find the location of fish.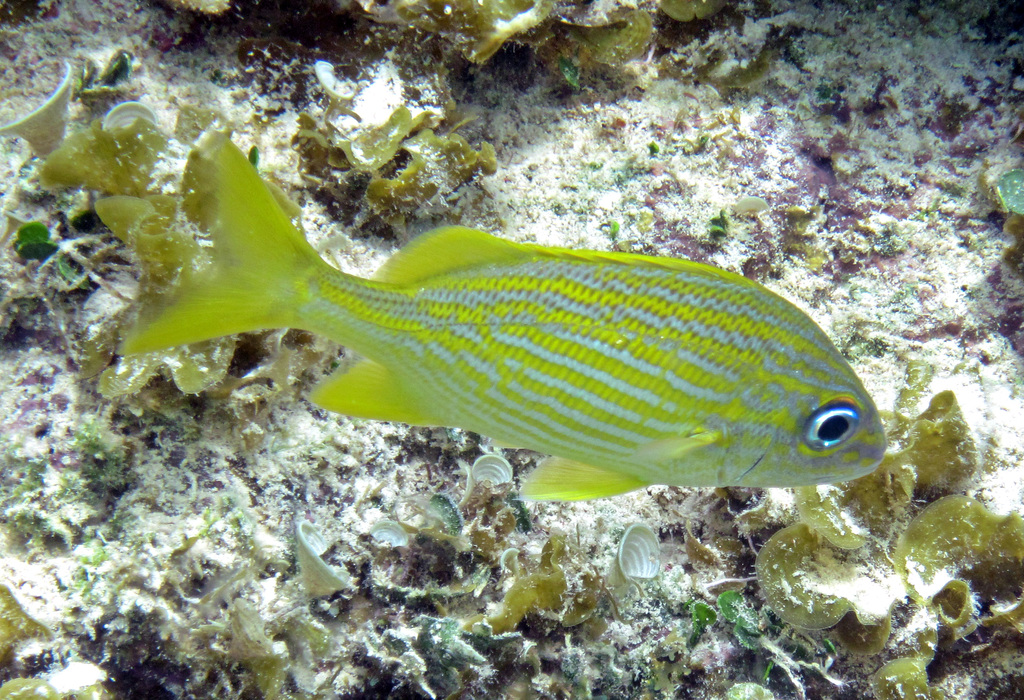
Location: box(127, 131, 873, 556).
